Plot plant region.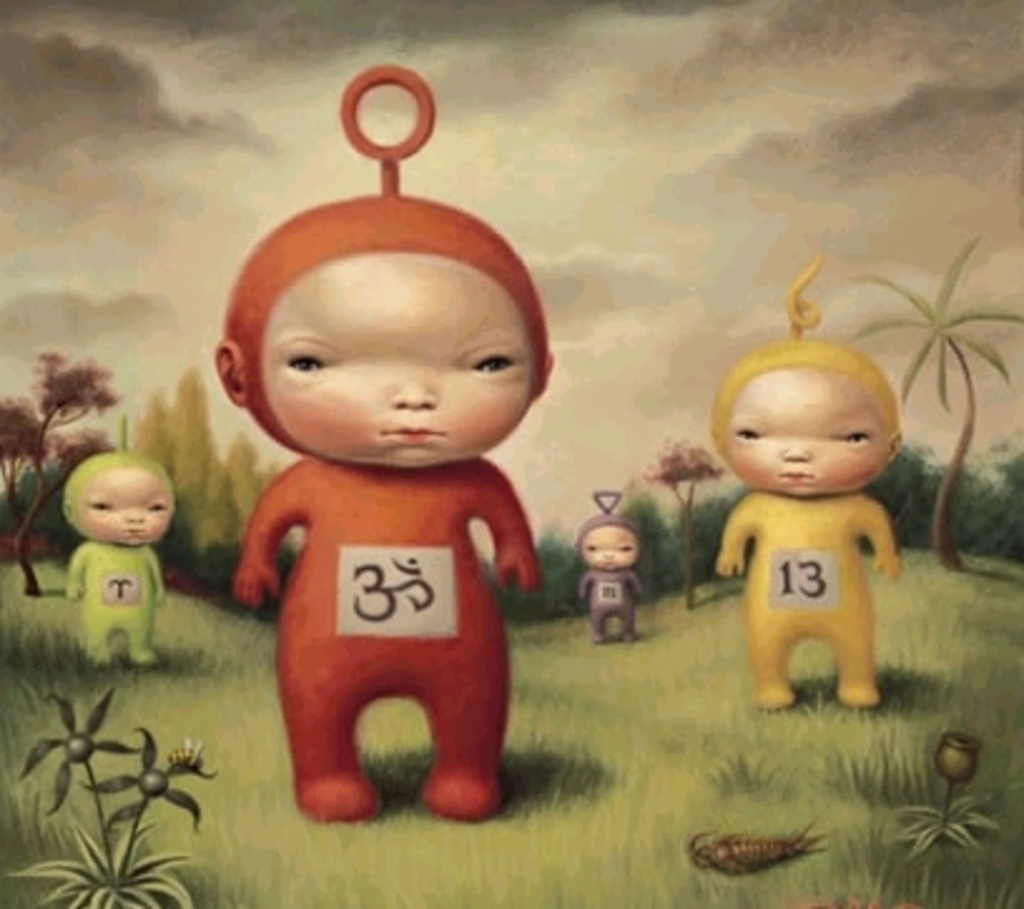
Plotted at {"left": 848, "top": 226, "right": 974, "bottom": 575}.
